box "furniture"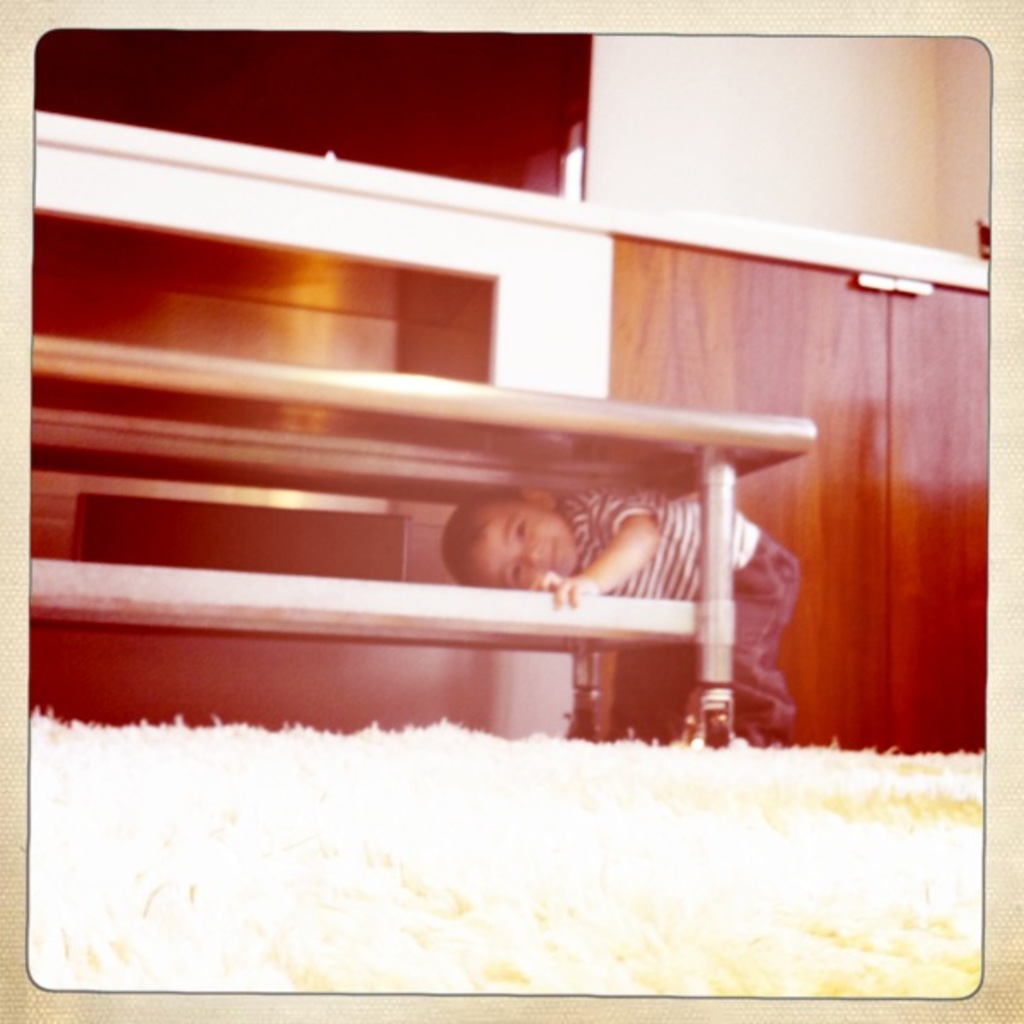
(29, 333, 814, 742)
